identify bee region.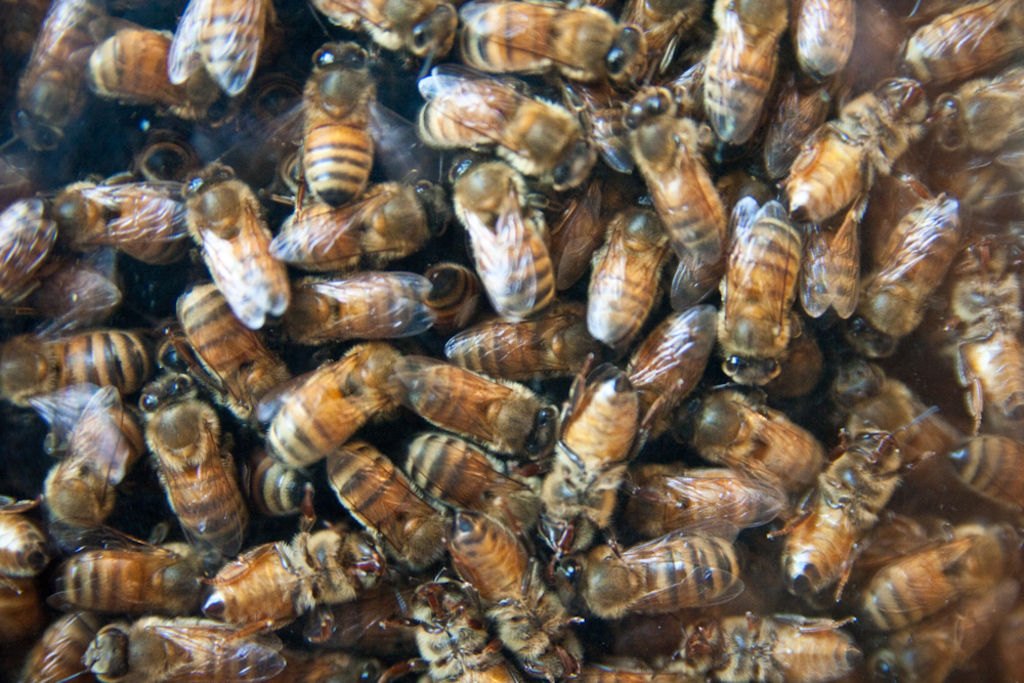
Region: 711,195,802,393.
